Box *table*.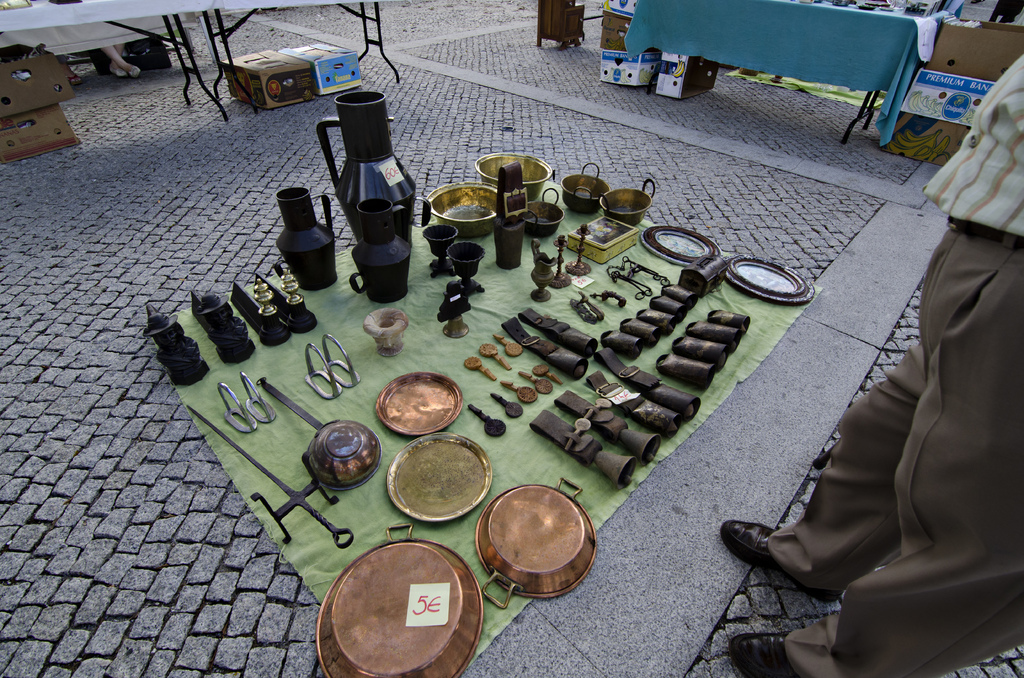
0, 0, 404, 123.
